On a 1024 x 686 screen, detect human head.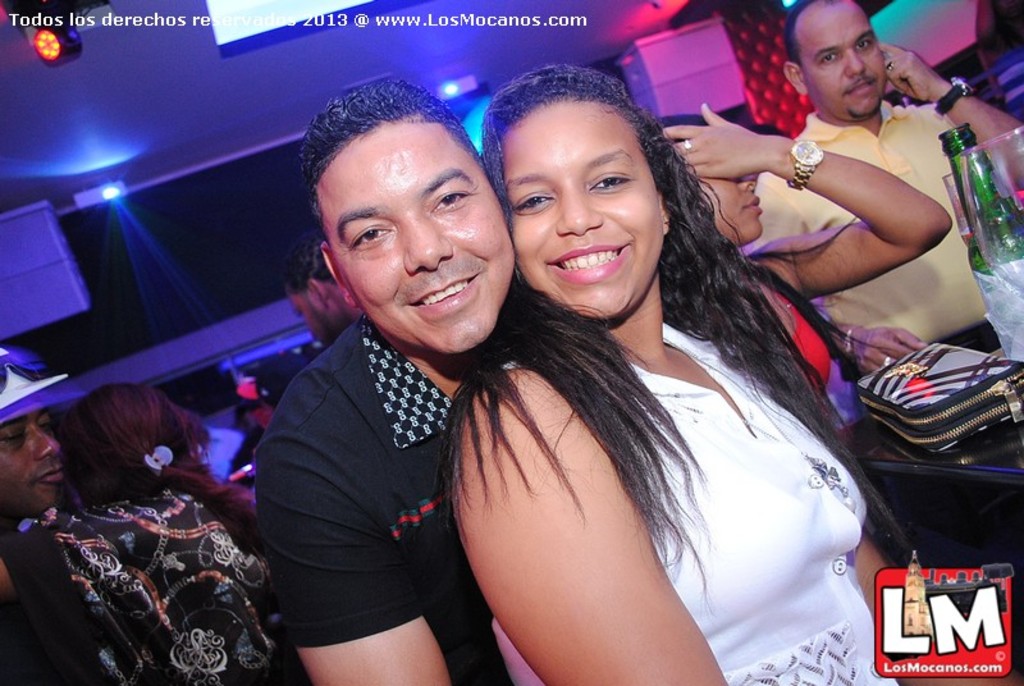
select_region(301, 68, 495, 310).
